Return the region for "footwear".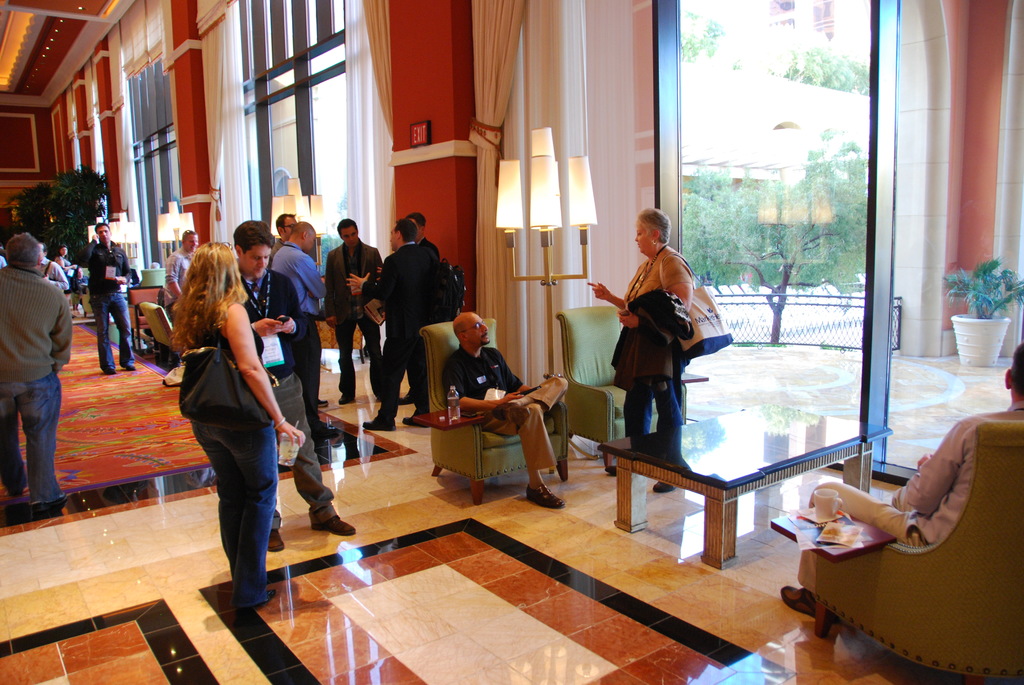
x1=494 y1=402 x2=527 y2=424.
